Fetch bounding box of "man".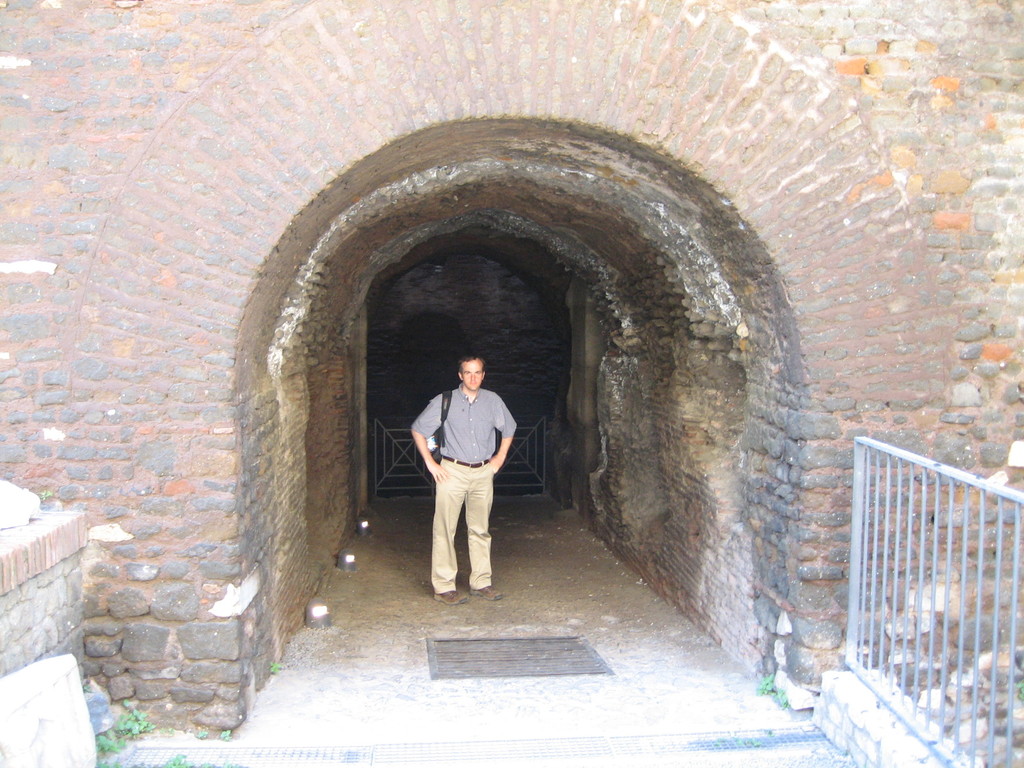
Bbox: Rect(404, 356, 519, 606).
